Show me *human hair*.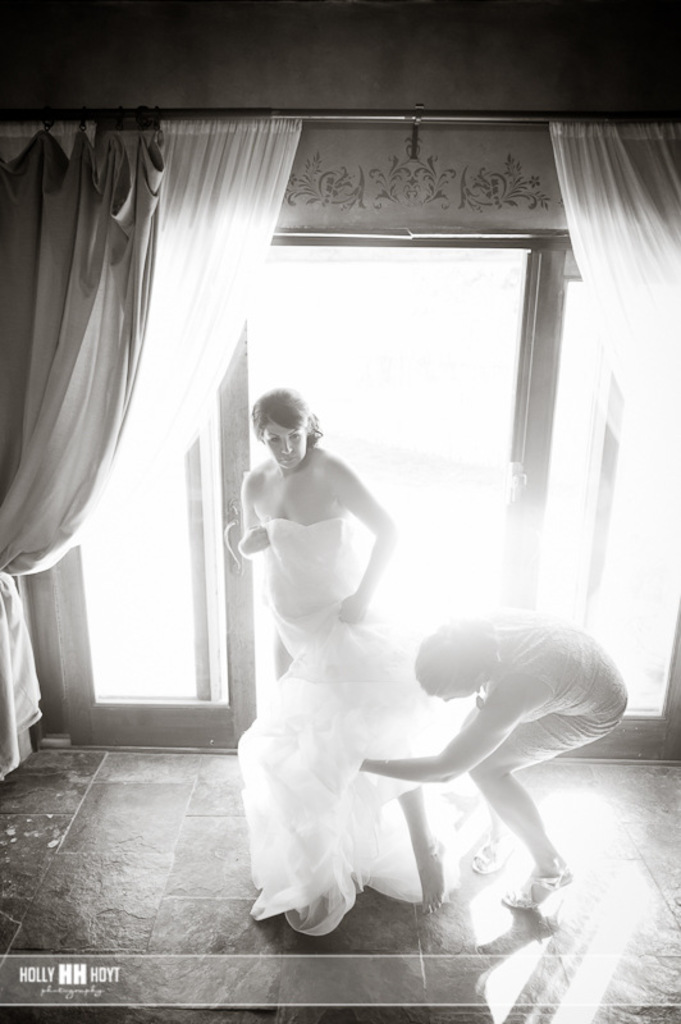
*human hair* is here: 252/384/320/426.
